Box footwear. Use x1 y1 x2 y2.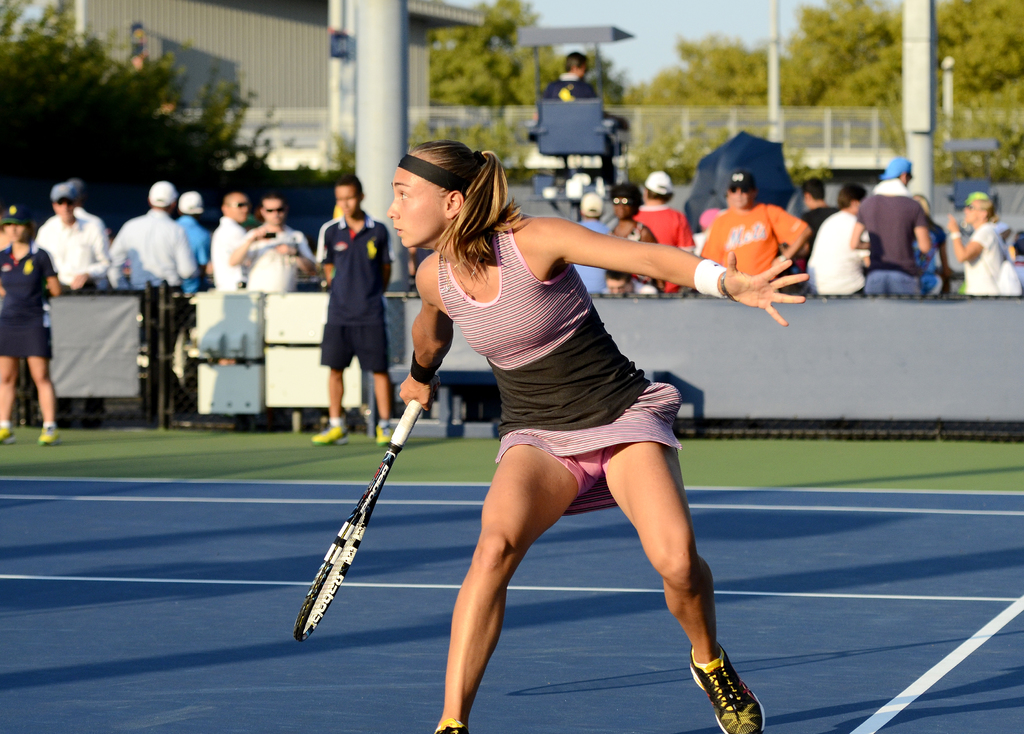
433 714 470 733.
